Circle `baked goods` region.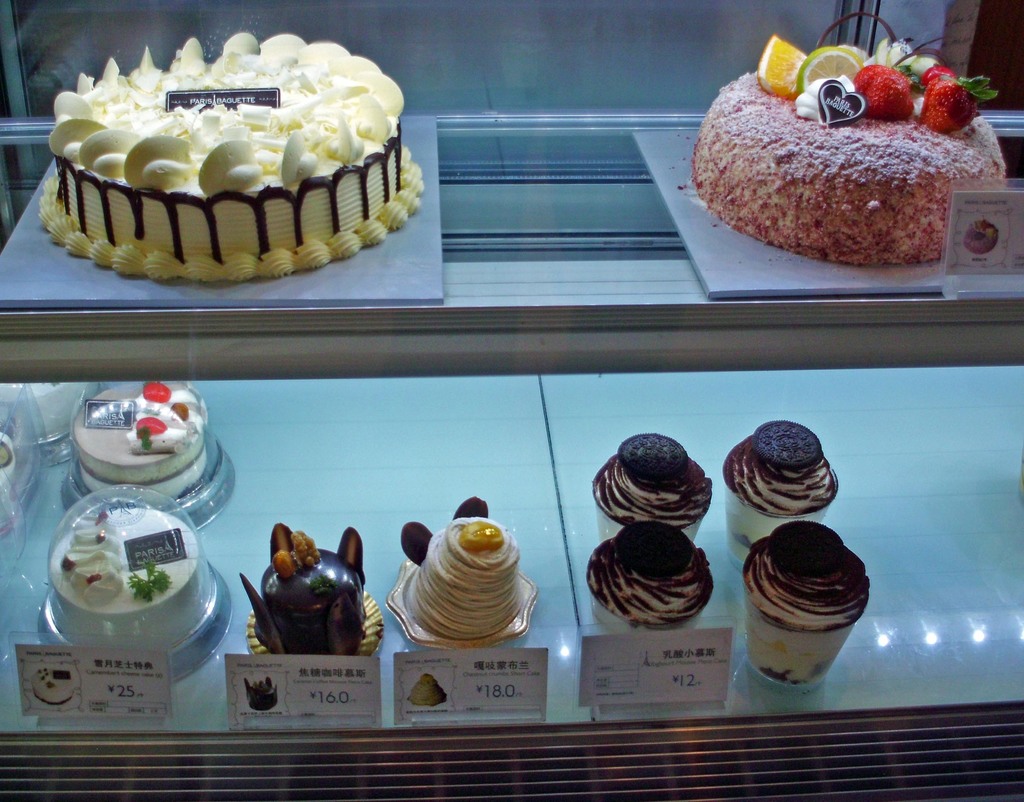
Region: [35, 486, 237, 680].
